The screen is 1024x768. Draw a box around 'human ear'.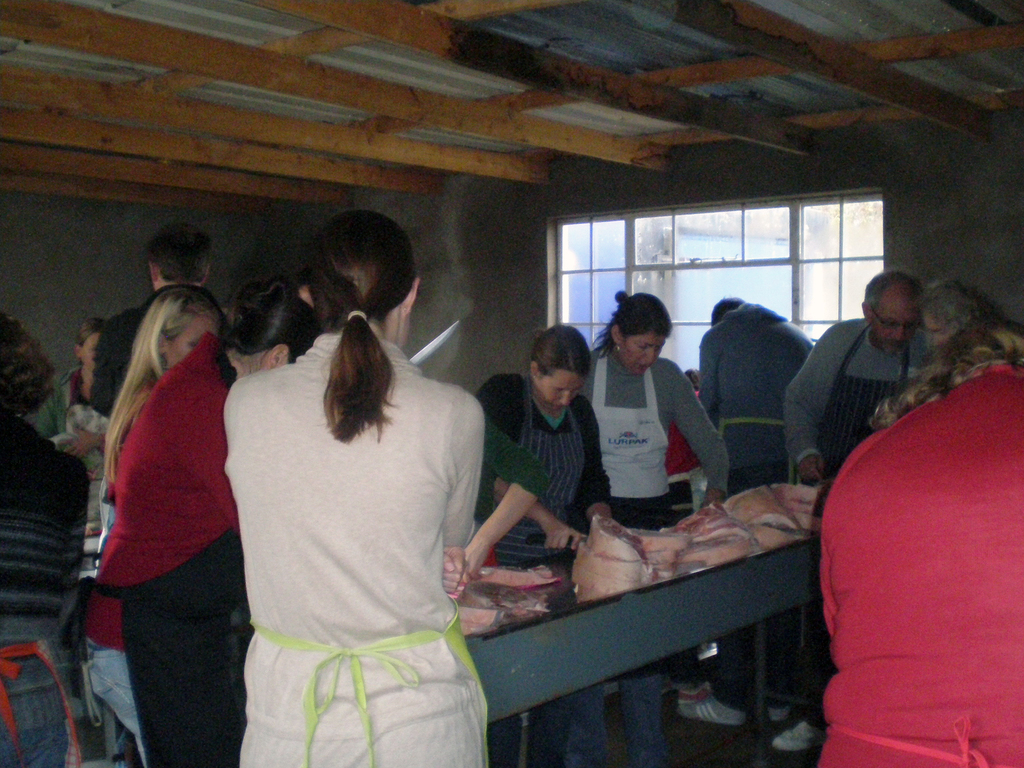
bbox(527, 358, 540, 378).
